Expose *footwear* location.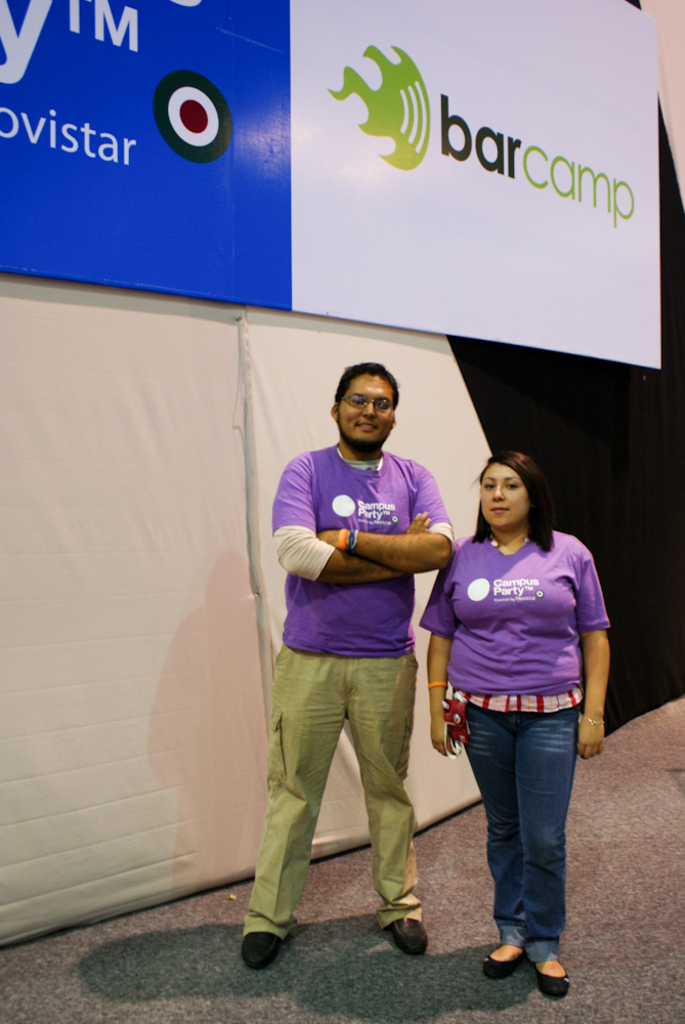
Exposed at 241/931/283/969.
